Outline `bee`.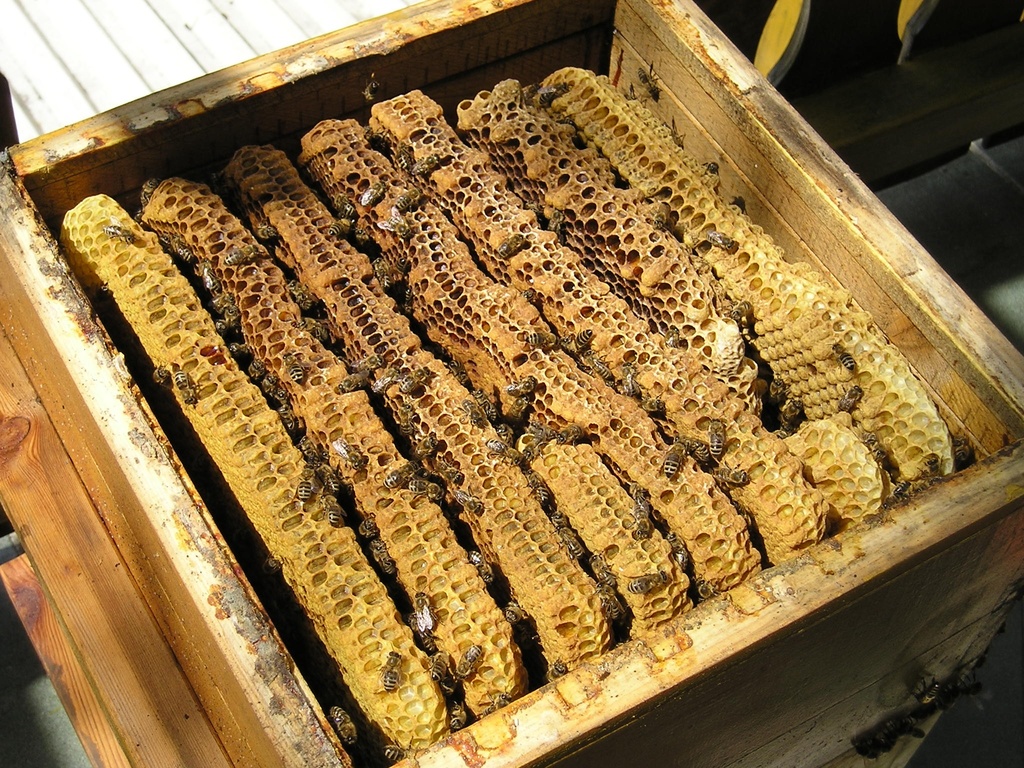
Outline: box=[283, 352, 307, 388].
